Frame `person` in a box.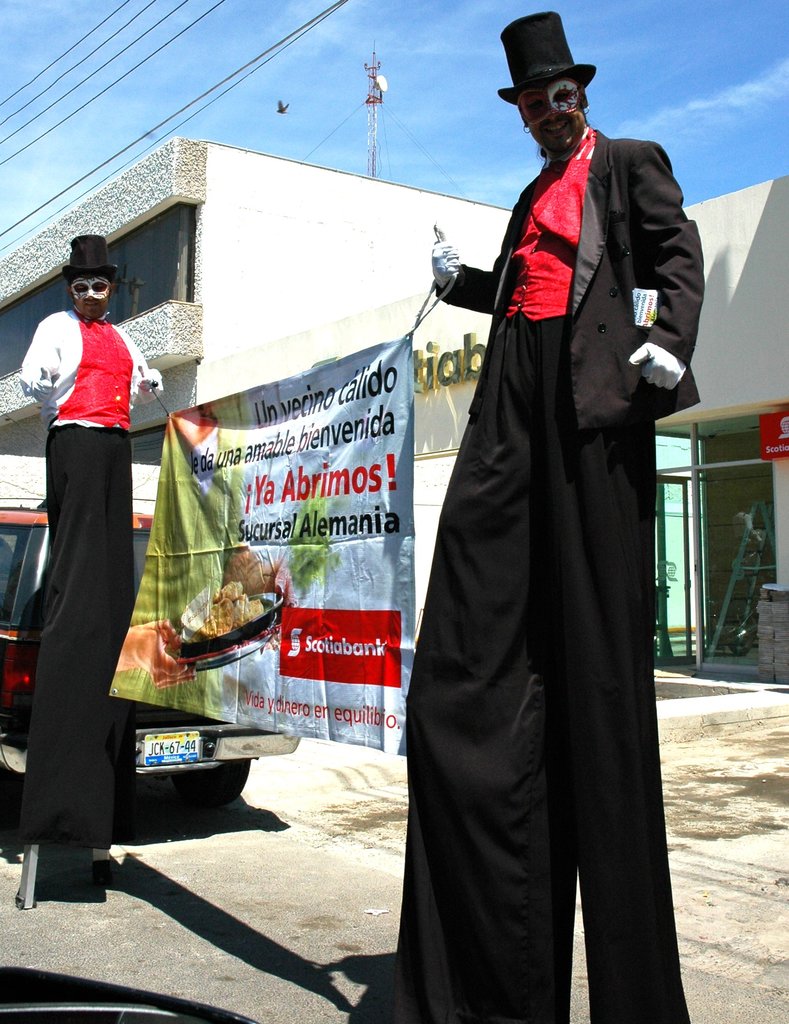
box=[385, 8, 691, 1023].
